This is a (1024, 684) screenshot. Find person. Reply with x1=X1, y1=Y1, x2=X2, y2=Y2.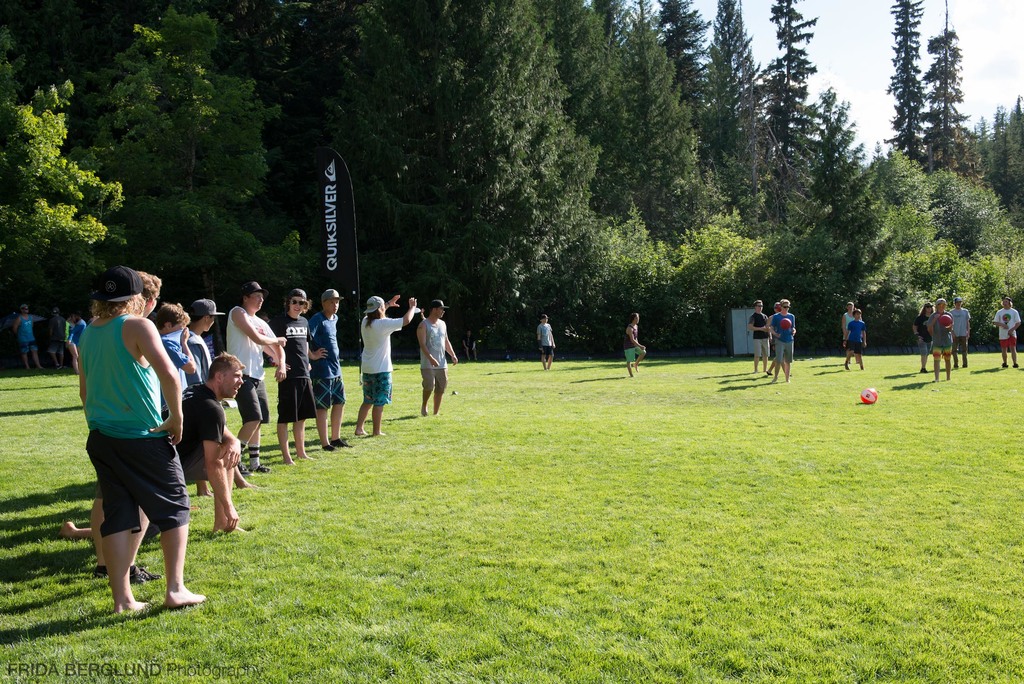
x1=154, y1=297, x2=198, y2=393.
